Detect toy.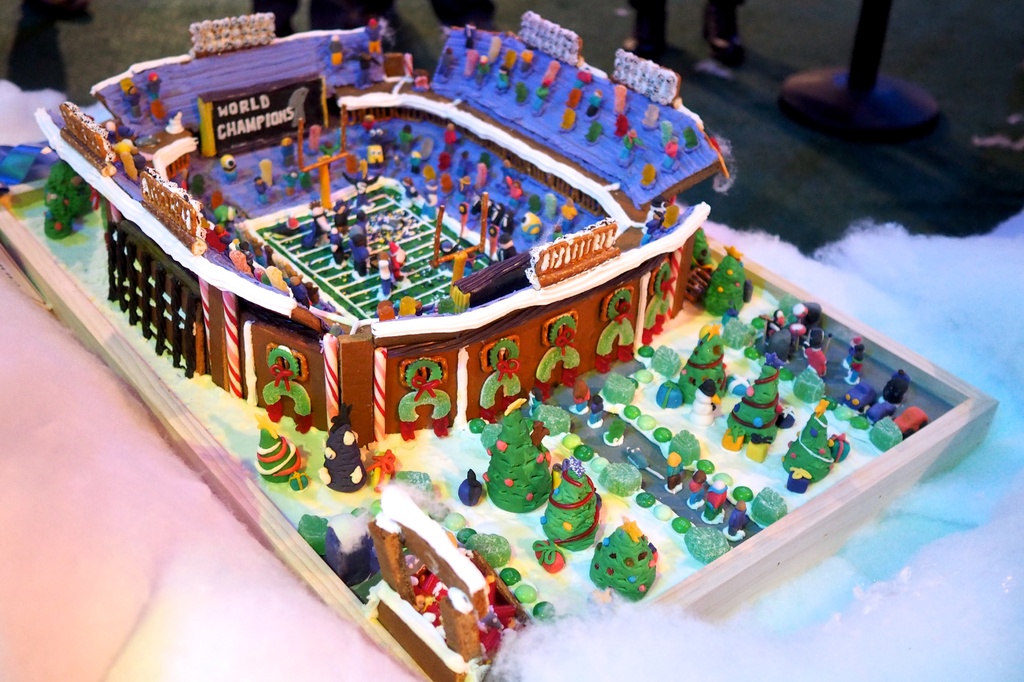
Detected at 479, 411, 552, 508.
